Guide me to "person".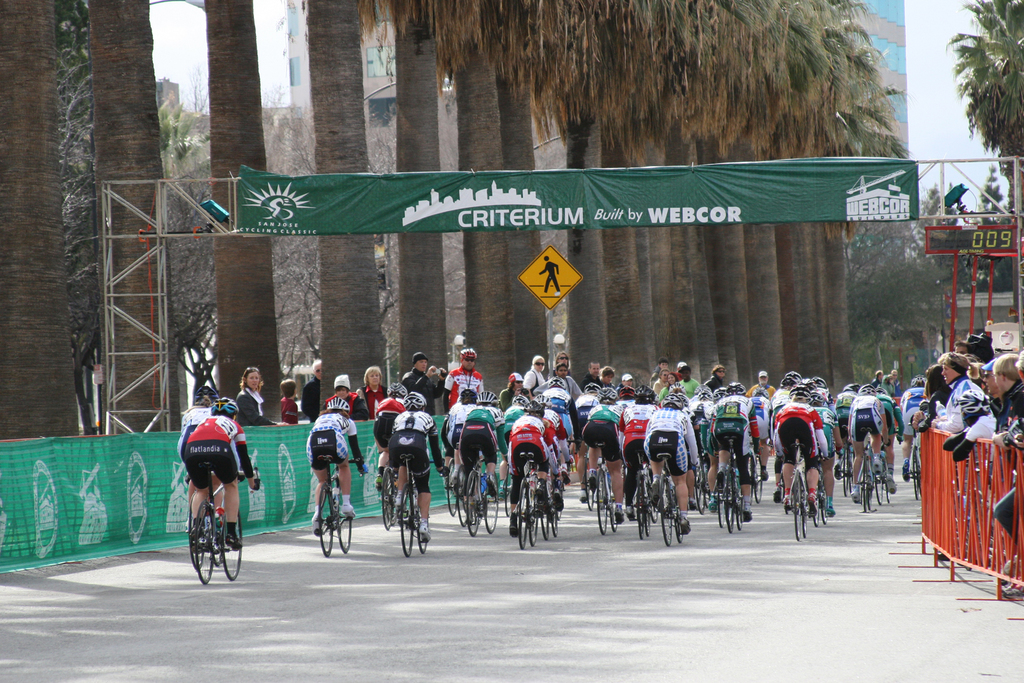
Guidance: (306, 398, 369, 545).
